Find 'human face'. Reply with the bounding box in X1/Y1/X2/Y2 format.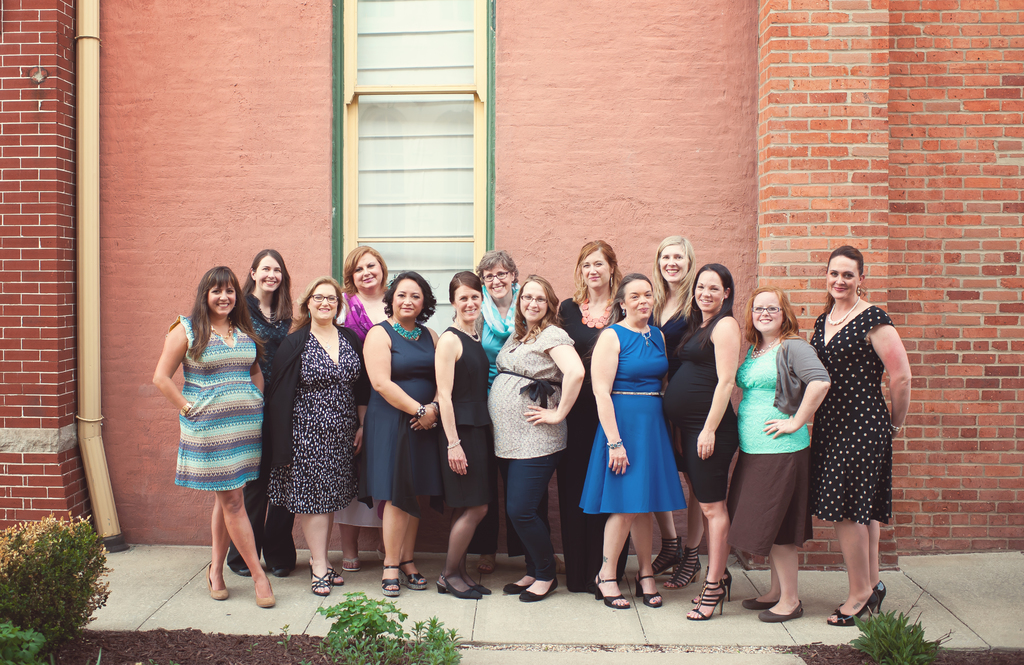
482/262/512/301.
